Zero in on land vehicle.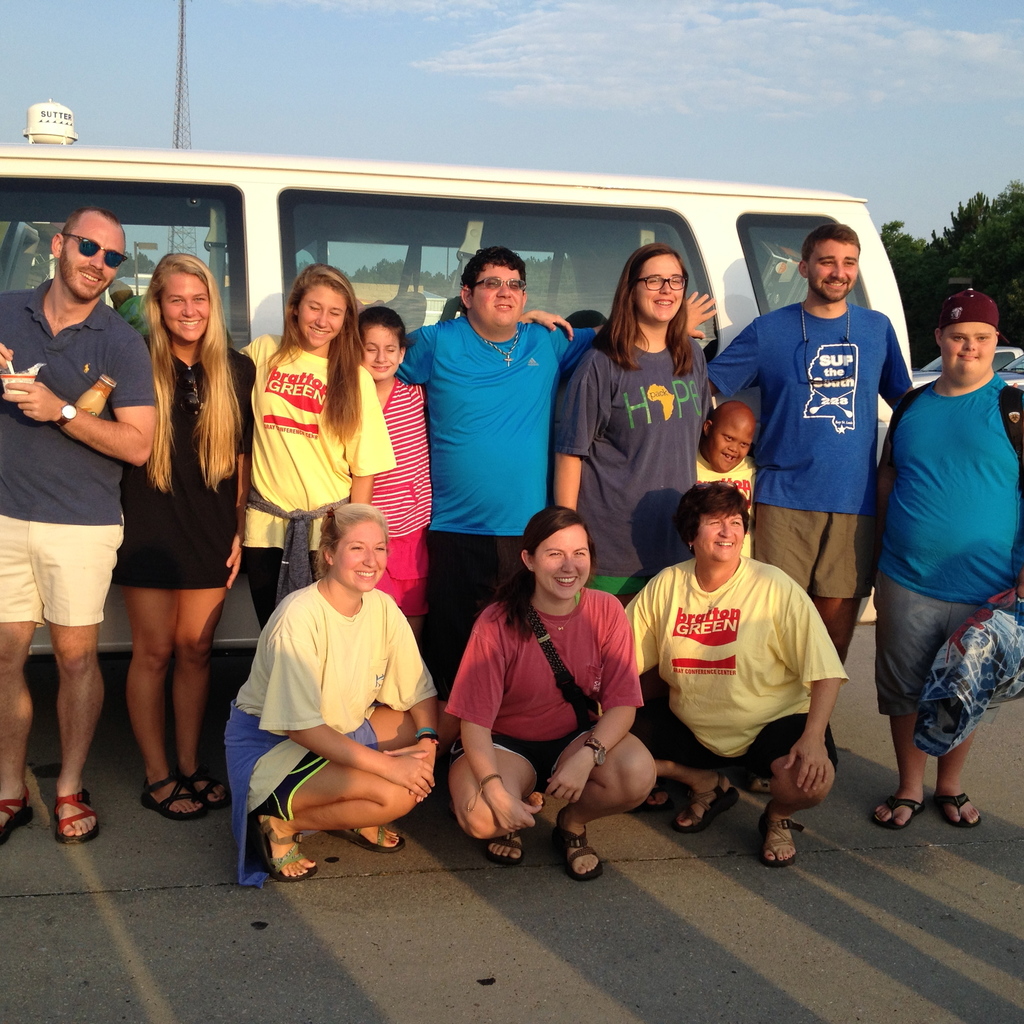
Zeroed in: region(1001, 357, 1023, 385).
